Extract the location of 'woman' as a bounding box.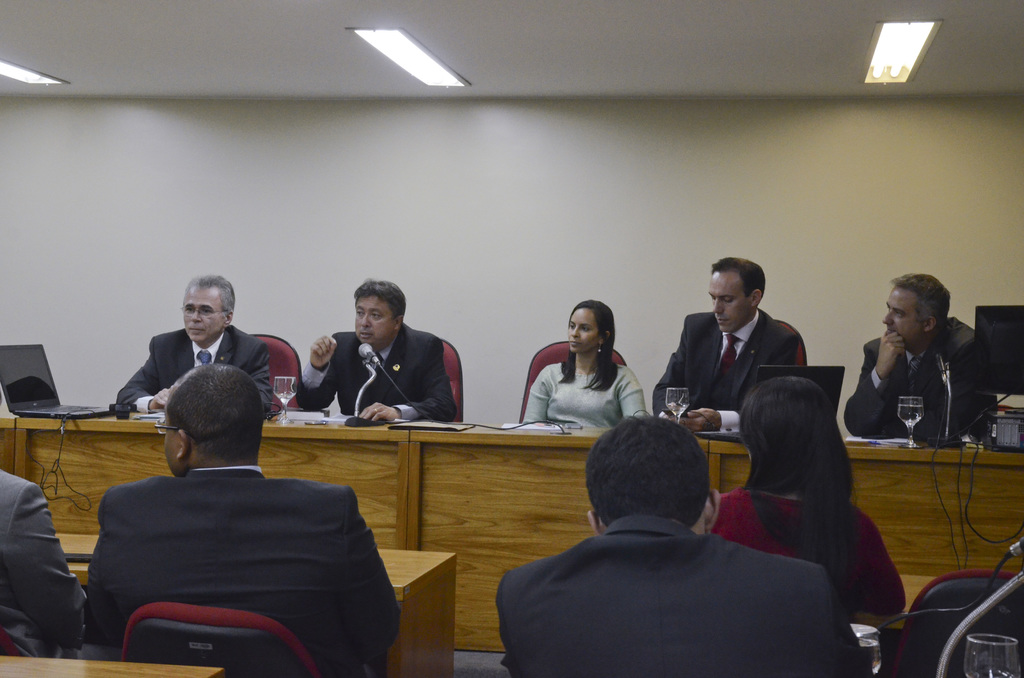
locate(703, 376, 902, 624).
